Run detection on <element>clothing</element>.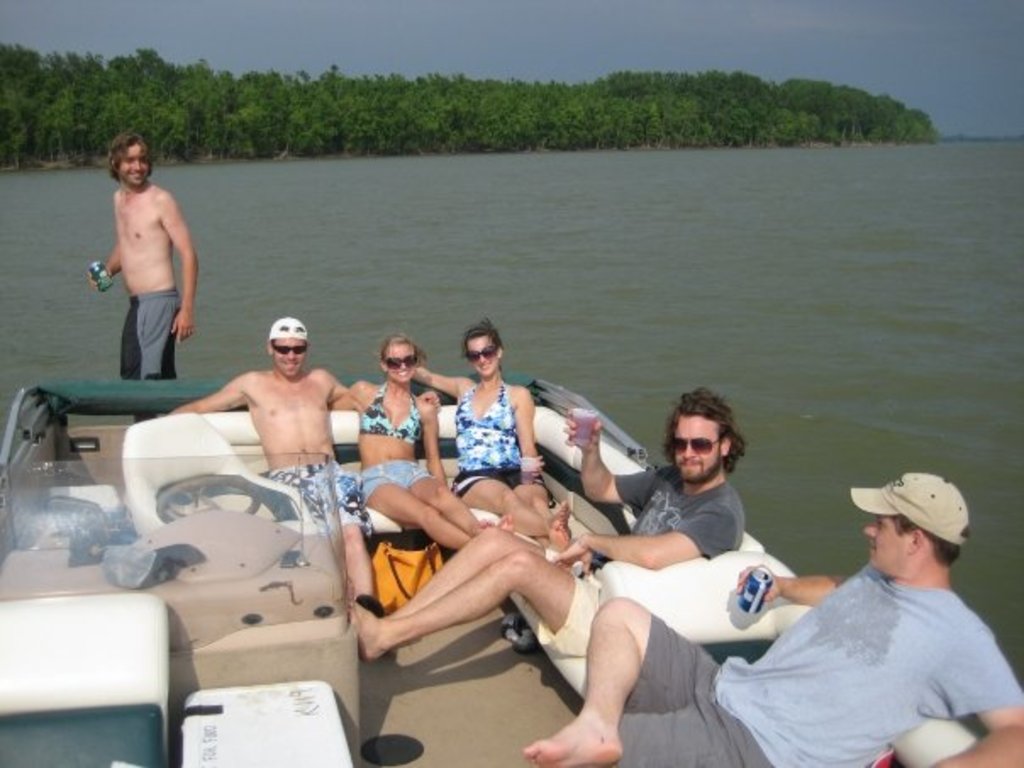
Result: bbox=(365, 459, 434, 507).
